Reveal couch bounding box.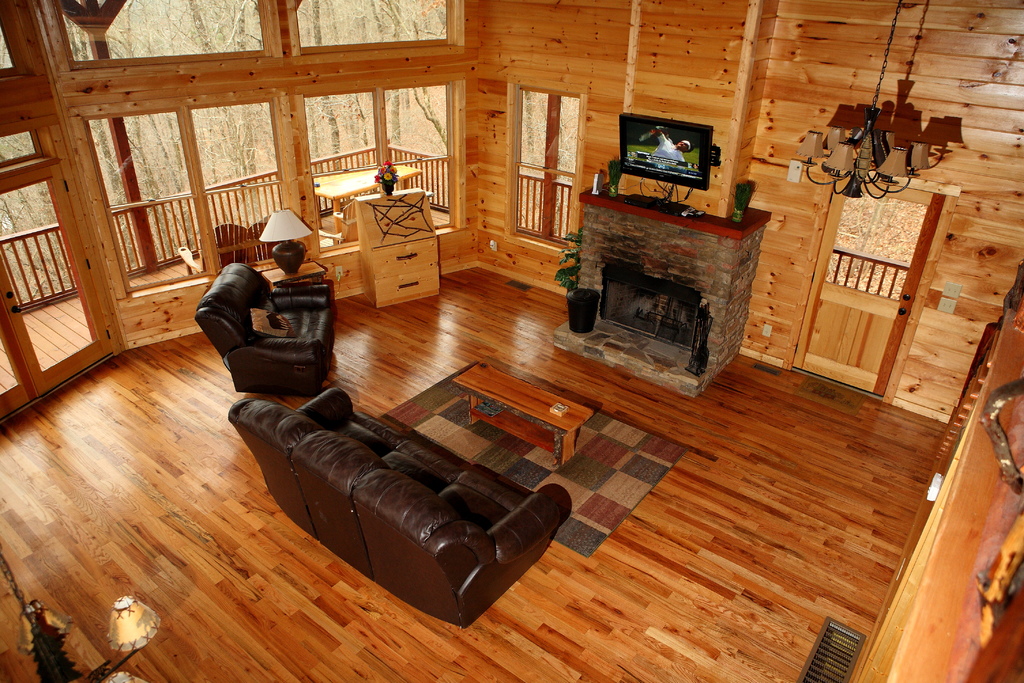
Revealed: [left=193, top=263, right=337, bottom=395].
